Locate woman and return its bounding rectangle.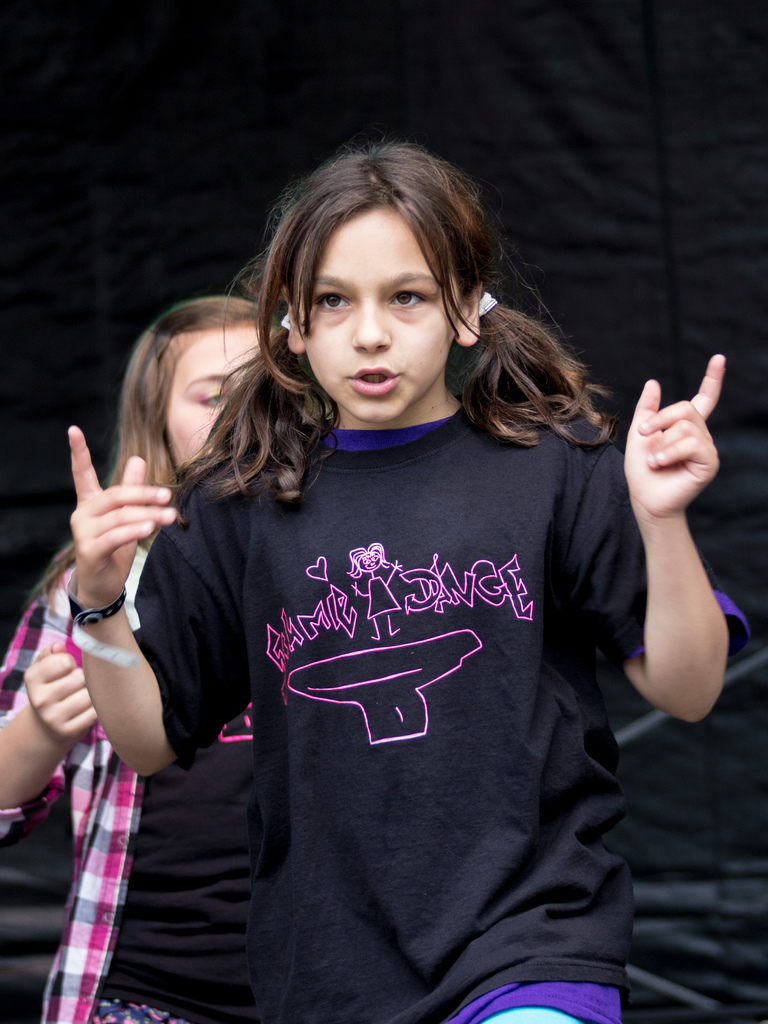
0, 297, 747, 1023.
